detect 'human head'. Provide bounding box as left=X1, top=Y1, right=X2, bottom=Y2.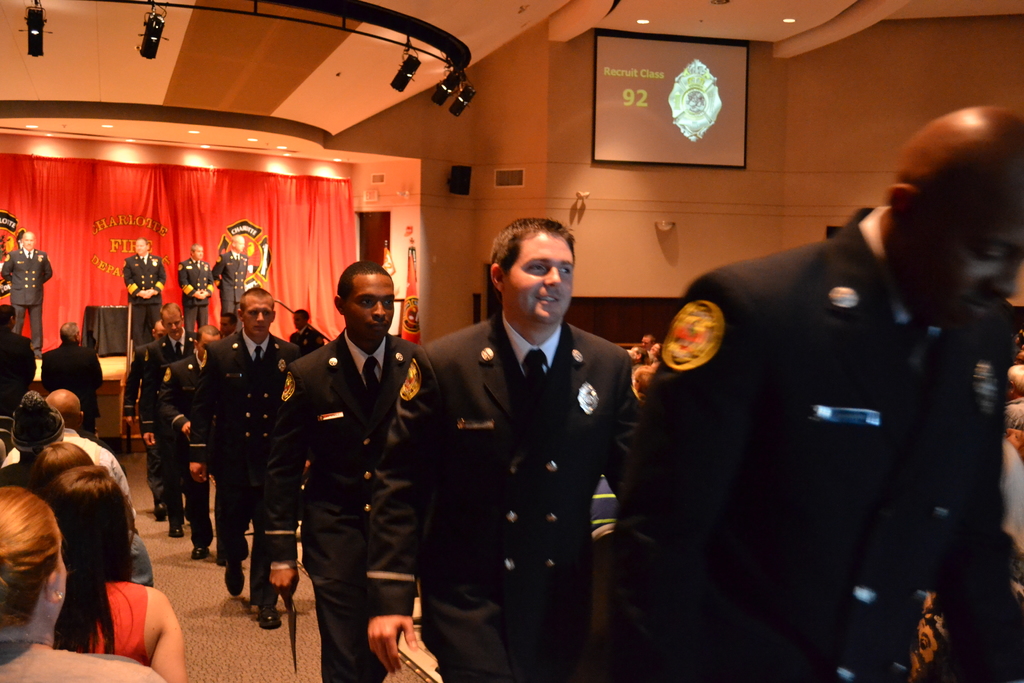
left=1006, top=363, right=1023, bottom=406.
